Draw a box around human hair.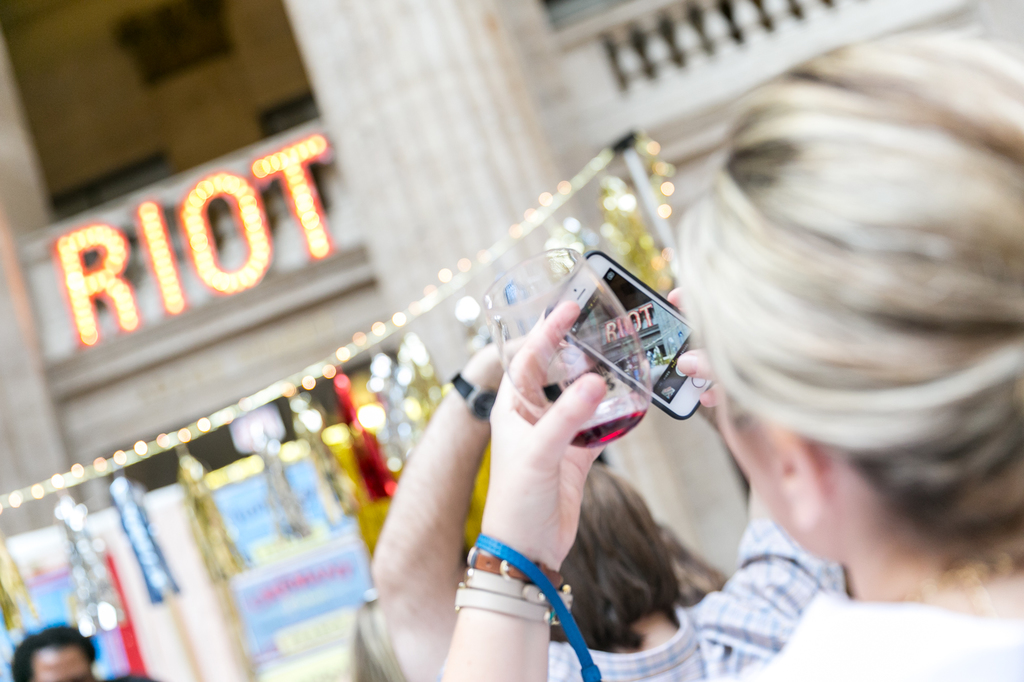
[left=548, top=461, right=726, bottom=655].
